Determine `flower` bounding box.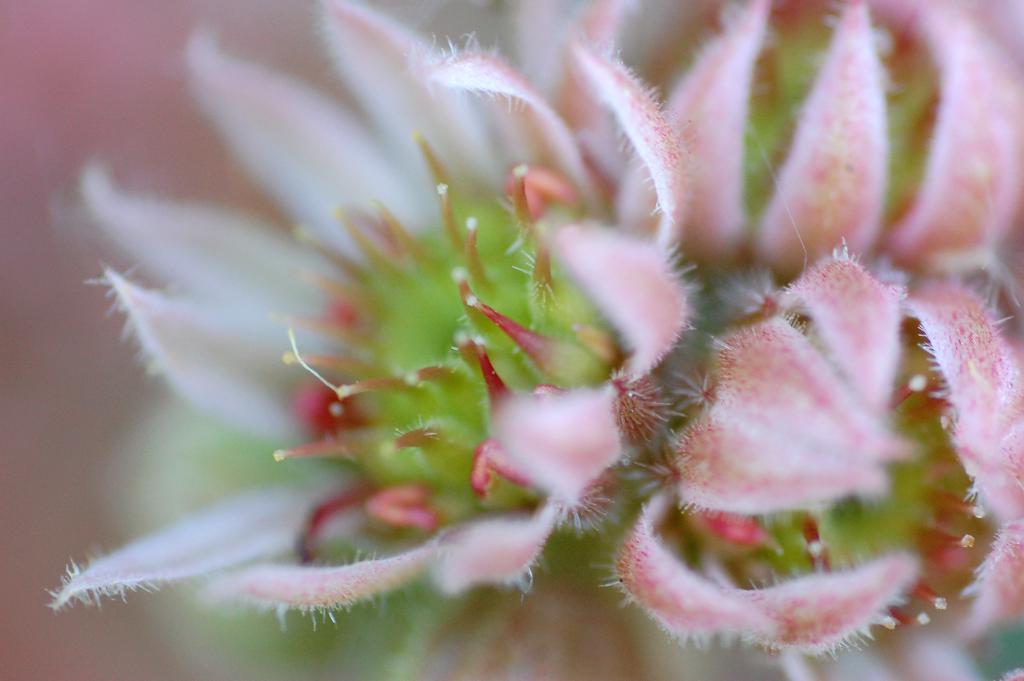
Determined: rect(39, 0, 1023, 680).
